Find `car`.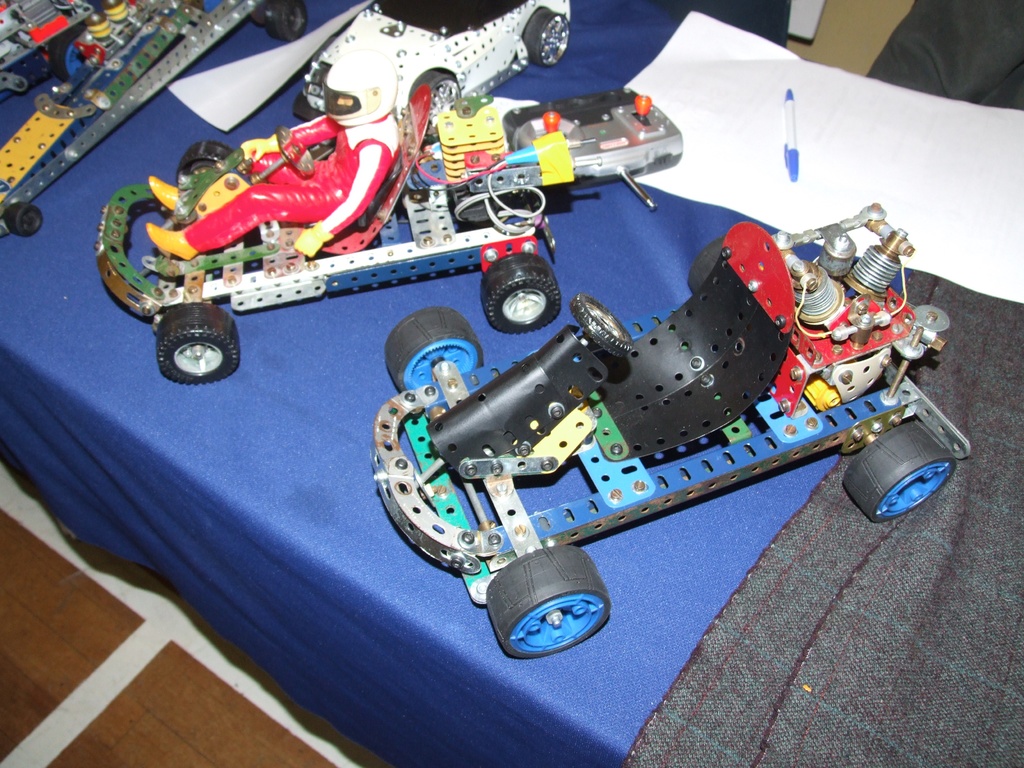
<bbox>367, 183, 992, 683</bbox>.
